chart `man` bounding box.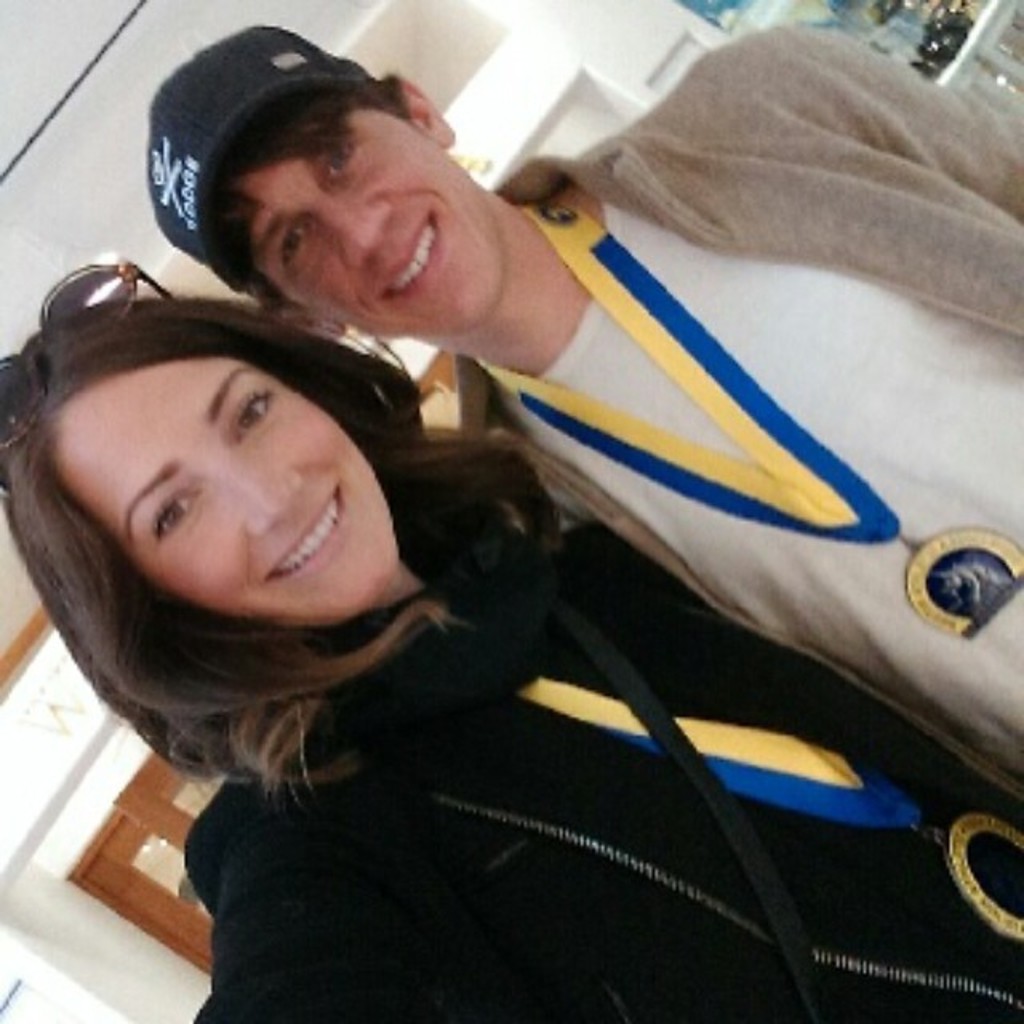
Charted: region(0, 242, 544, 784).
